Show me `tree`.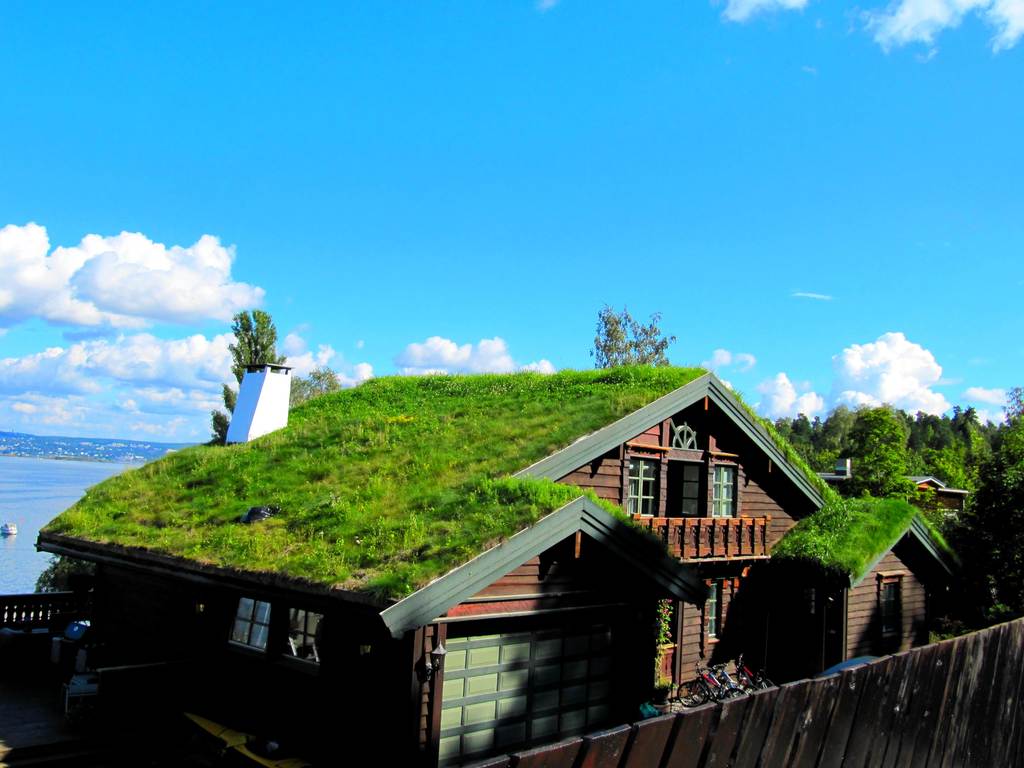
`tree` is here: <bbox>205, 304, 288, 444</bbox>.
